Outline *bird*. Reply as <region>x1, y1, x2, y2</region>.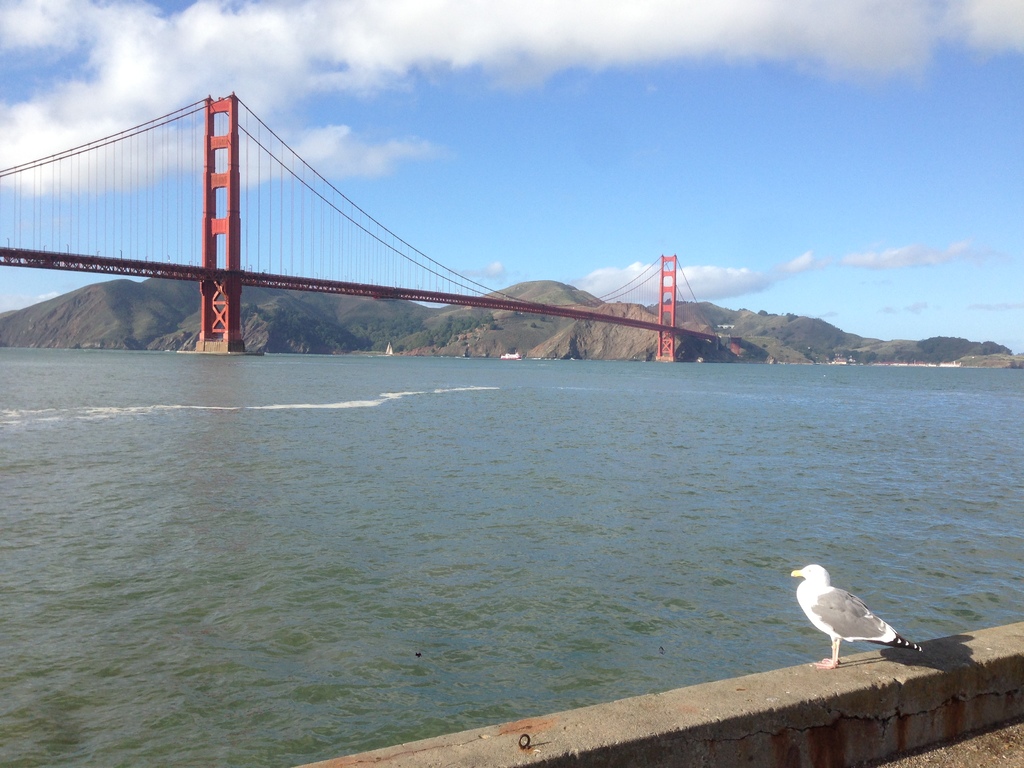
<region>790, 558, 909, 667</region>.
